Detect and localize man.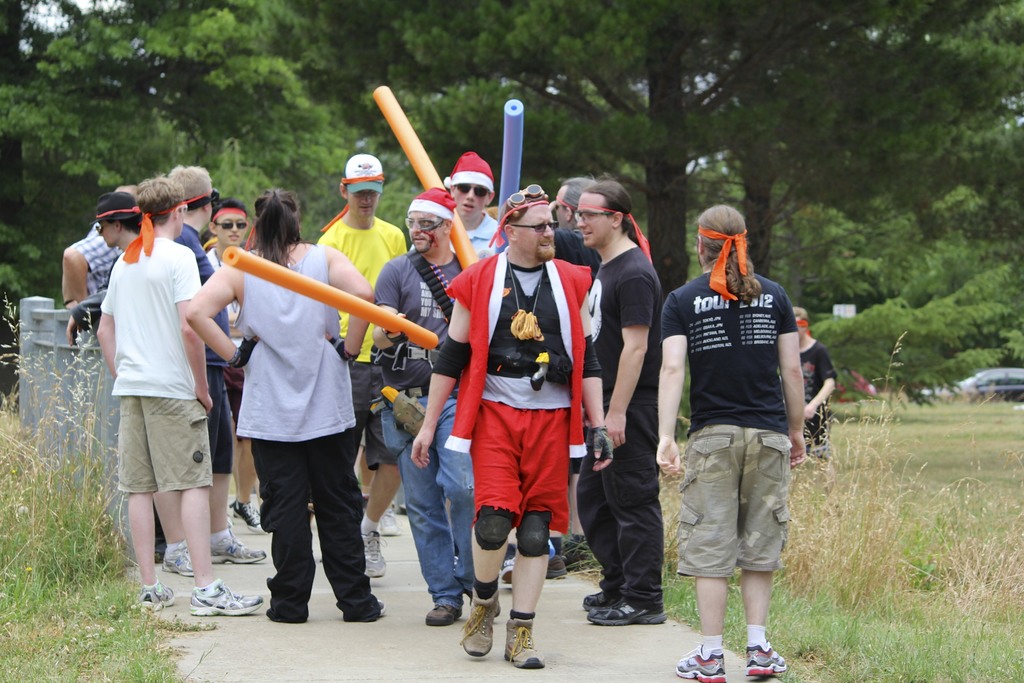
Localized at pyautogui.locateOnScreen(406, 154, 516, 263).
